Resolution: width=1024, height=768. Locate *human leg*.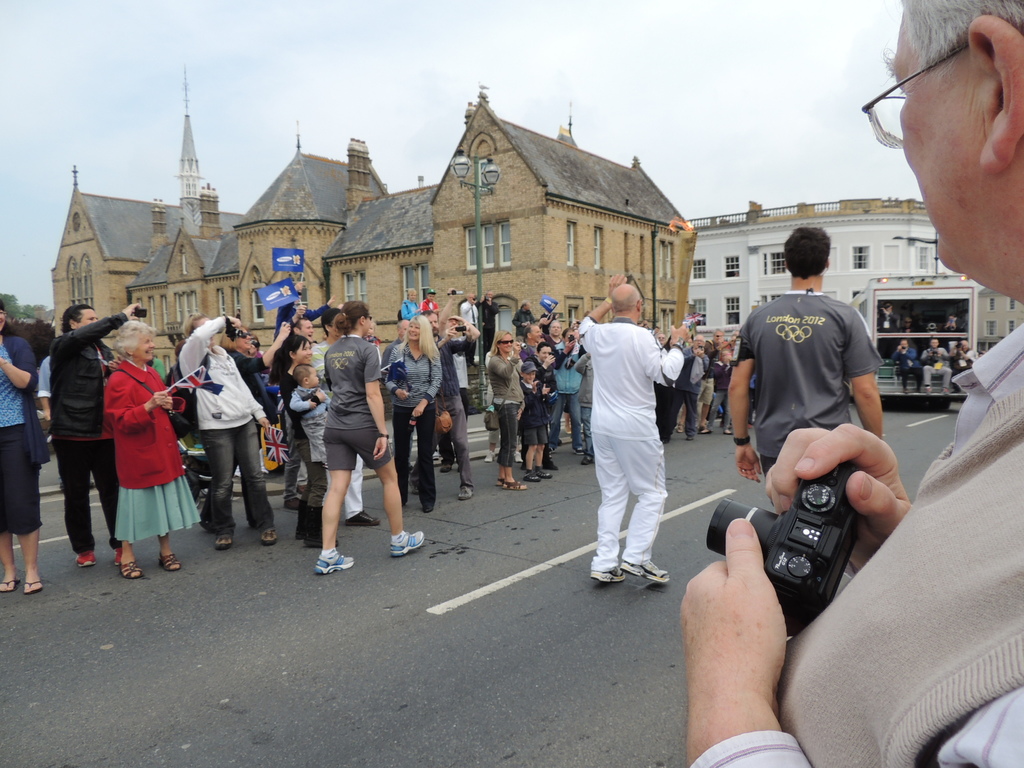
rect(682, 388, 698, 434).
